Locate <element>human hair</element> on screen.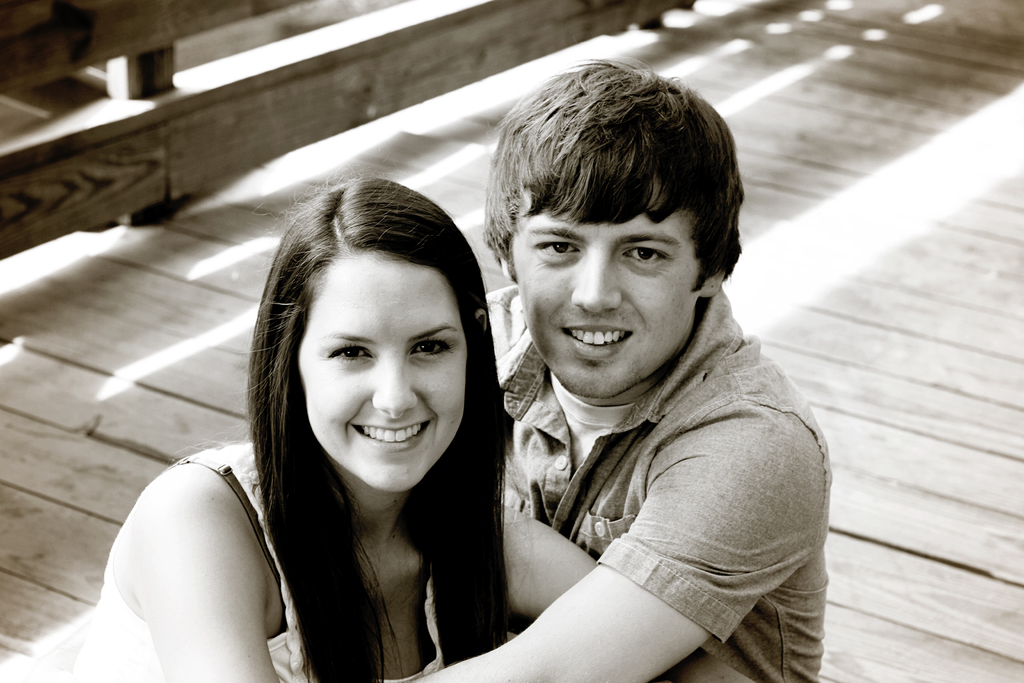
On screen at 492/62/751/294.
